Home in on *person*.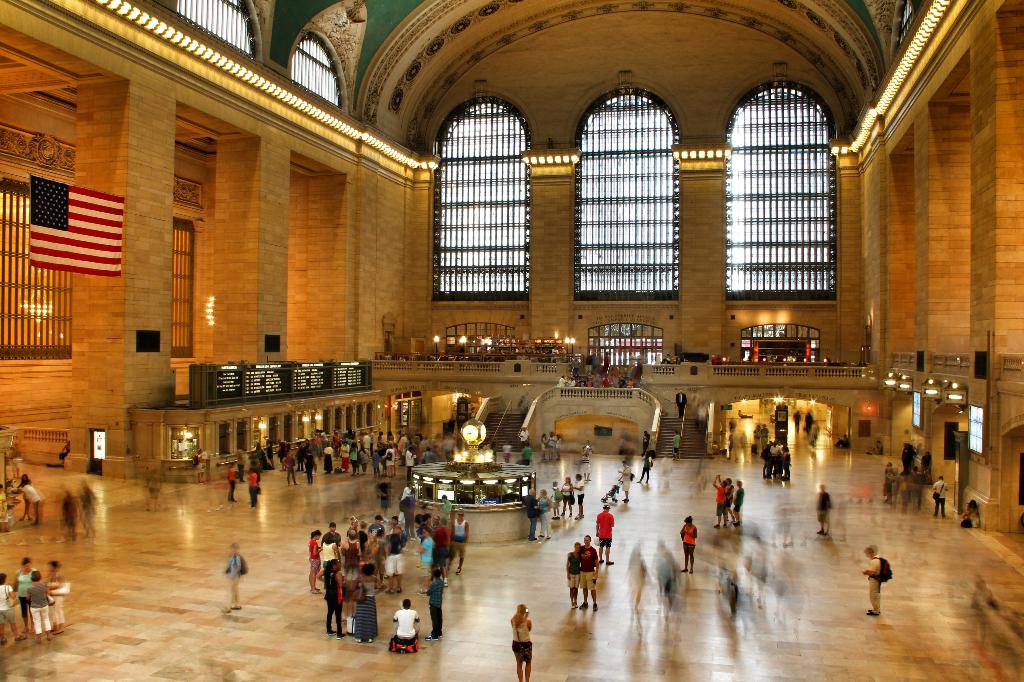
Homed in at crop(802, 411, 817, 438).
